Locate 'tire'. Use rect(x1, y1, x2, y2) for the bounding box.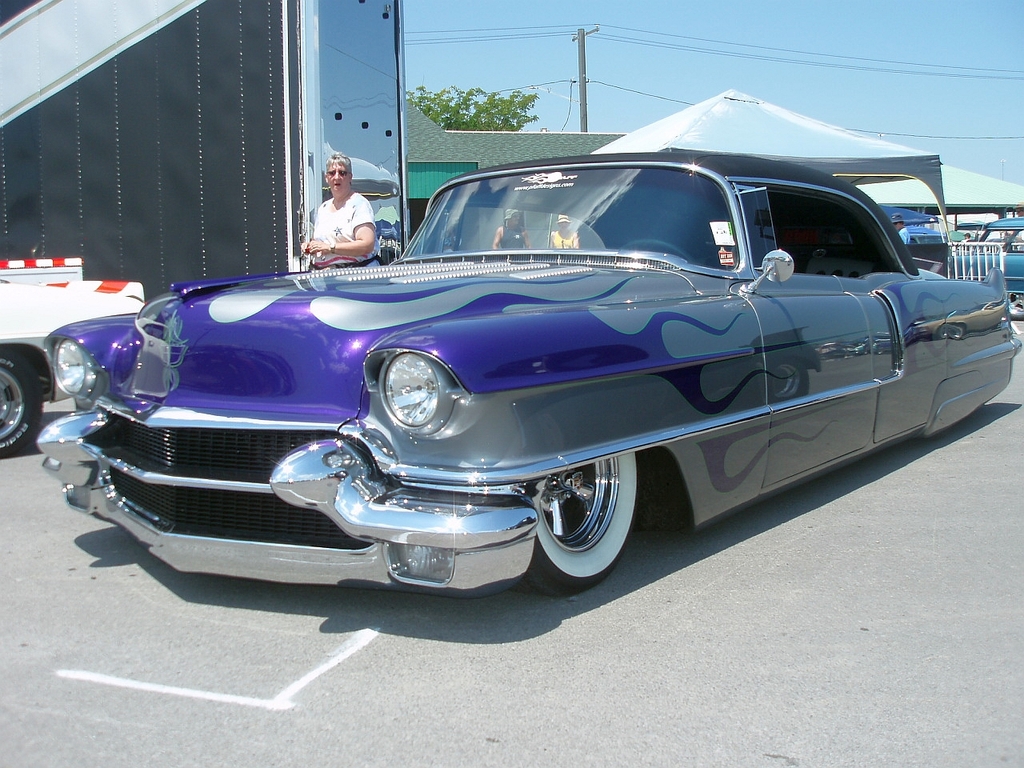
rect(0, 345, 41, 461).
